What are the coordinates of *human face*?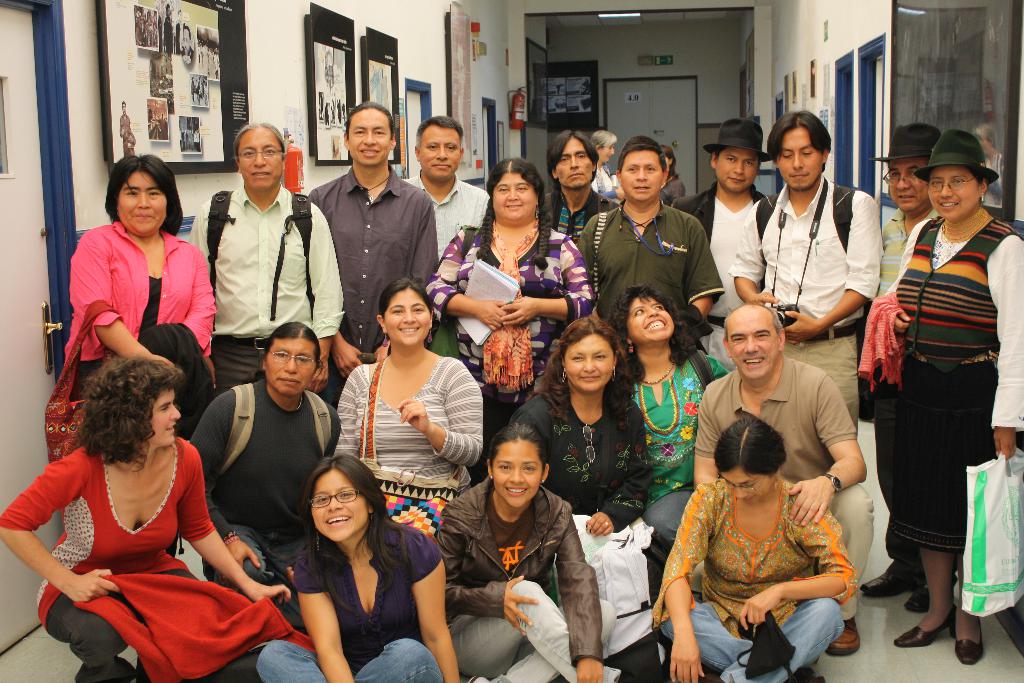
rect(626, 293, 673, 340).
